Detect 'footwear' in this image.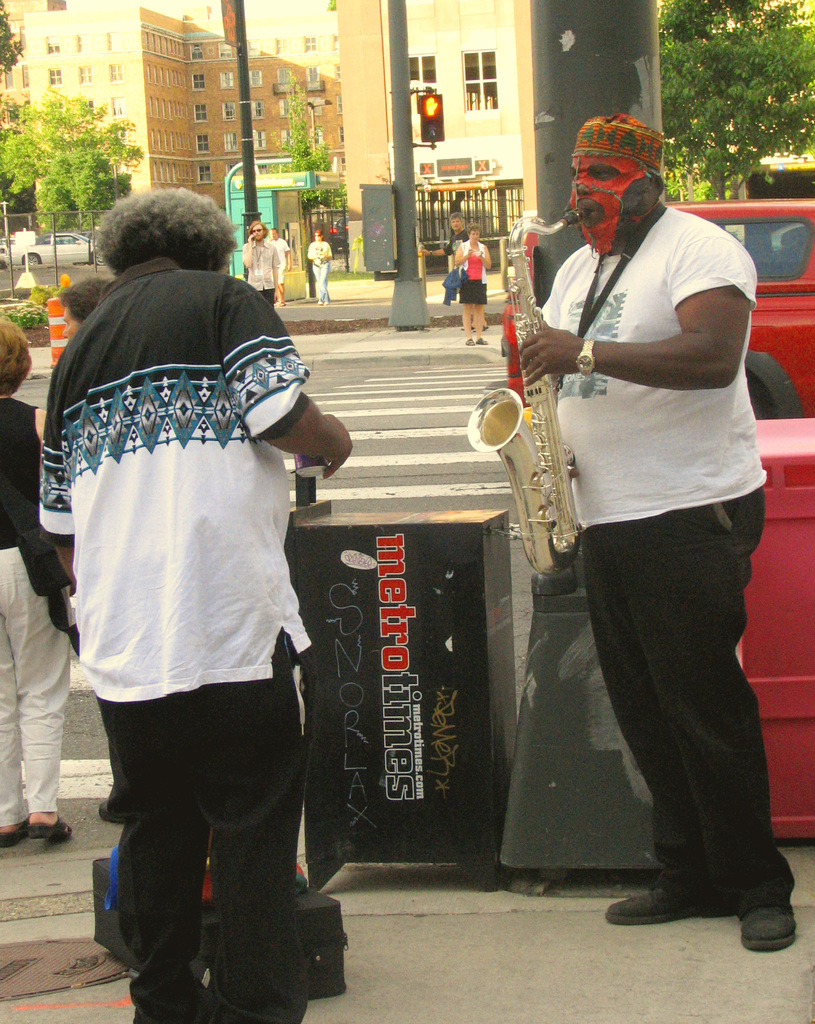
Detection: bbox=(463, 337, 474, 346).
